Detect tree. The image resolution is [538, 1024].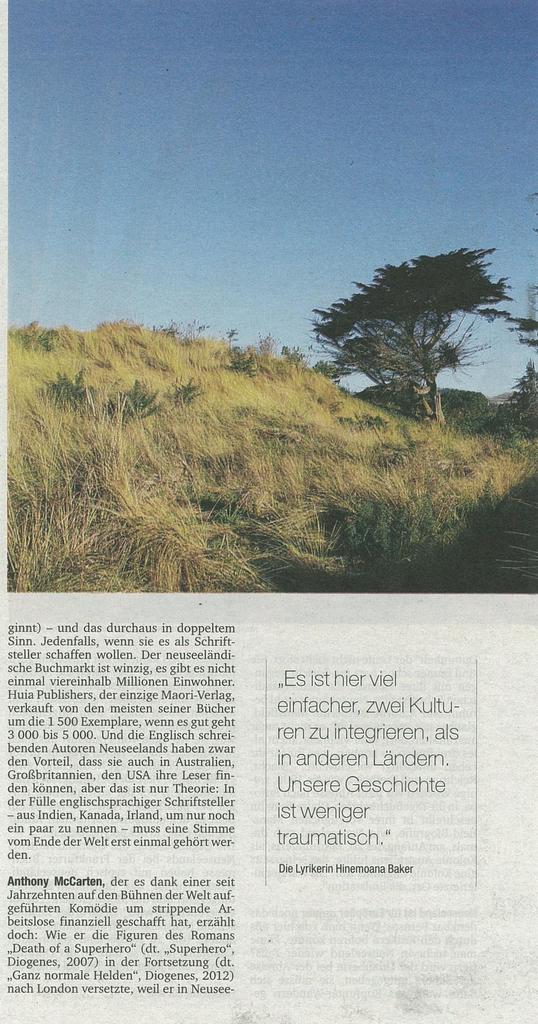
box=[314, 229, 505, 416].
